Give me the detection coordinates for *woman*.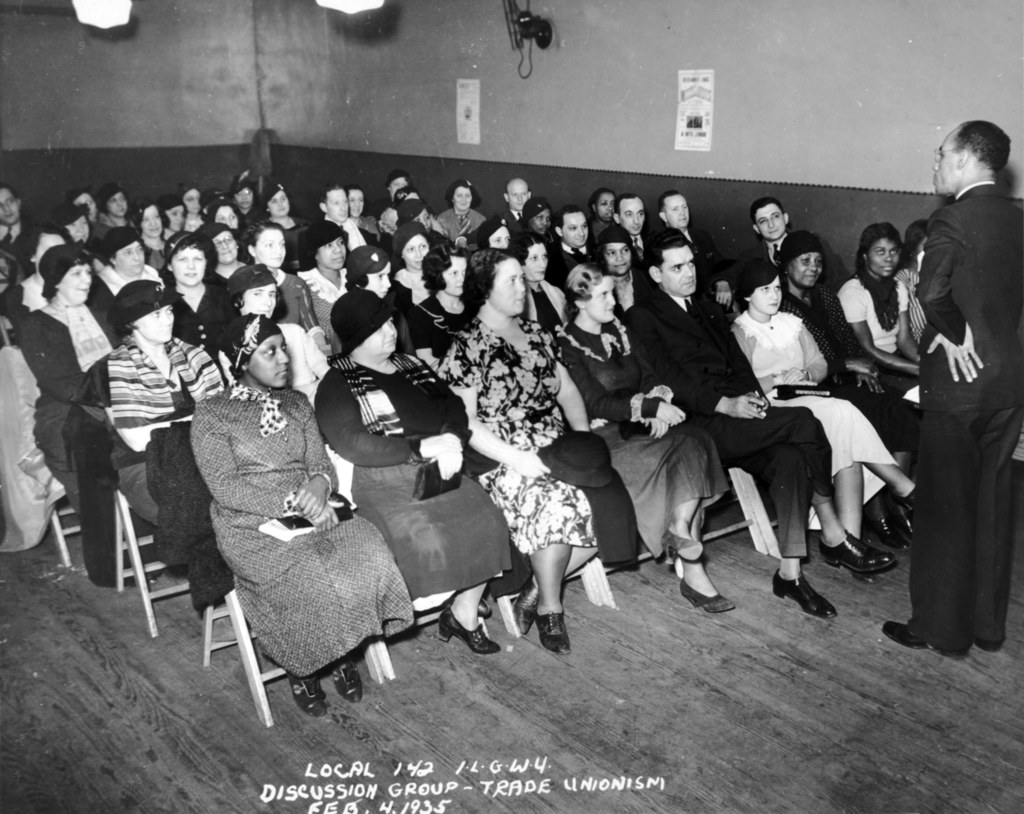
x1=100, y1=182, x2=134, y2=220.
